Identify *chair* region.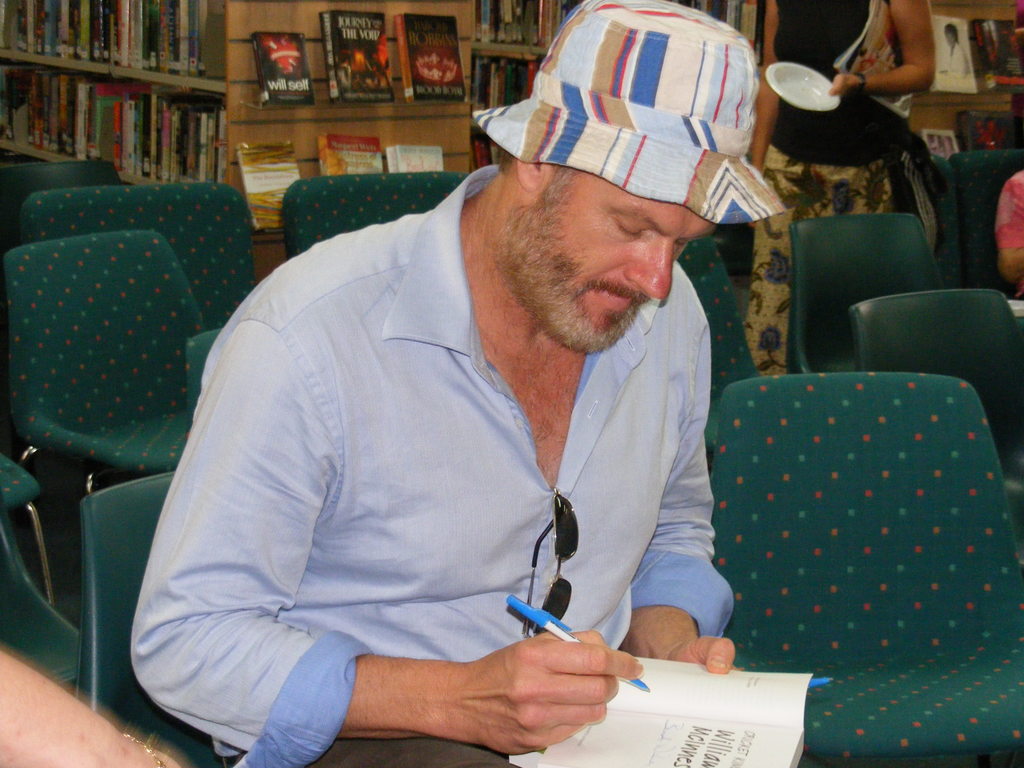
Region: x1=849 y1=288 x2=1023 y2=526.
